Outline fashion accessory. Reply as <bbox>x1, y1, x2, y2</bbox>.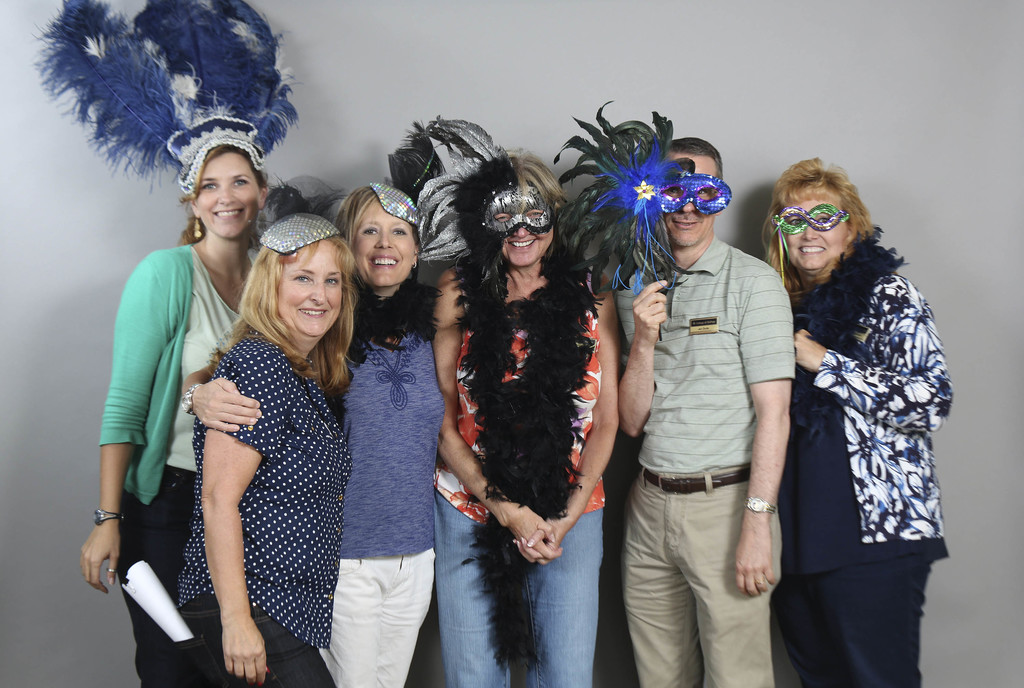
<bbox>33, 0, 303, 192</bbox>.
